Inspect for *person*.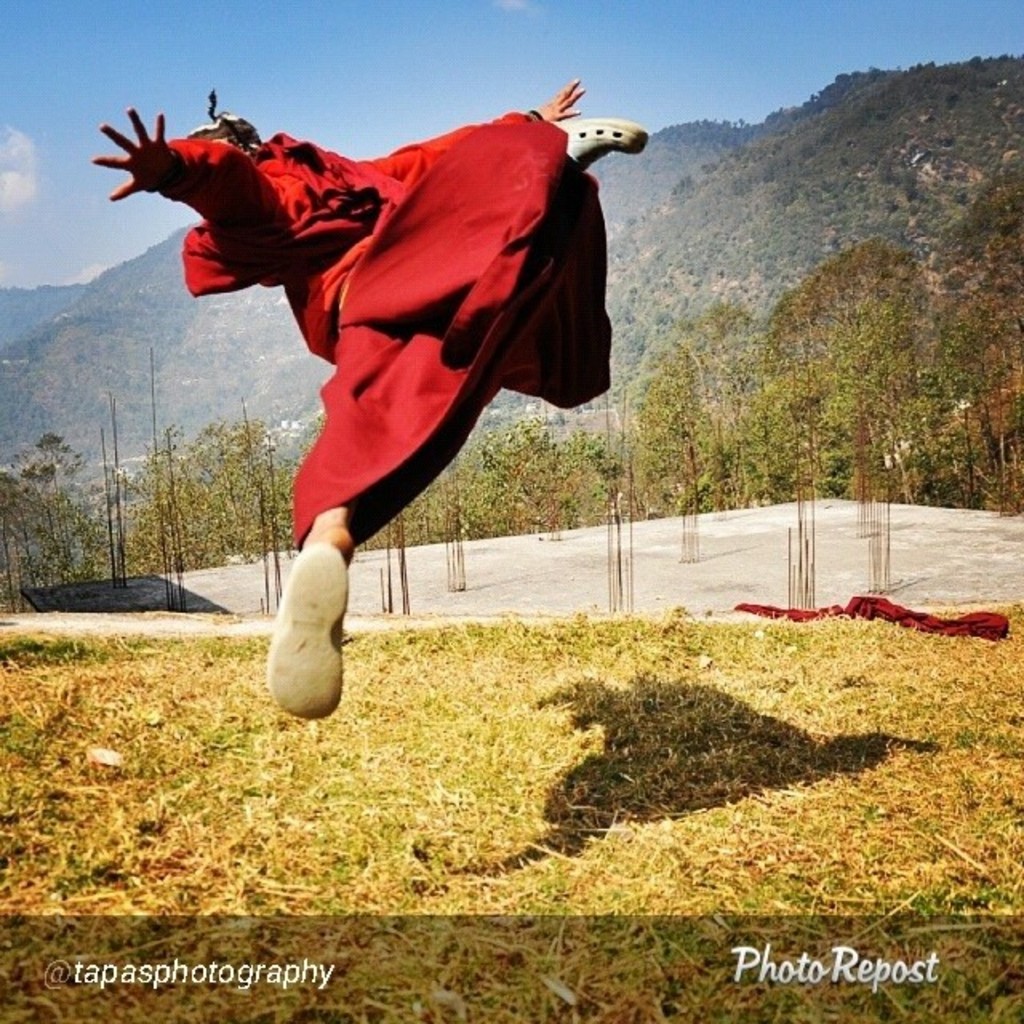
Inspection: x1=115 y1=64 x2=626 y2=688.
